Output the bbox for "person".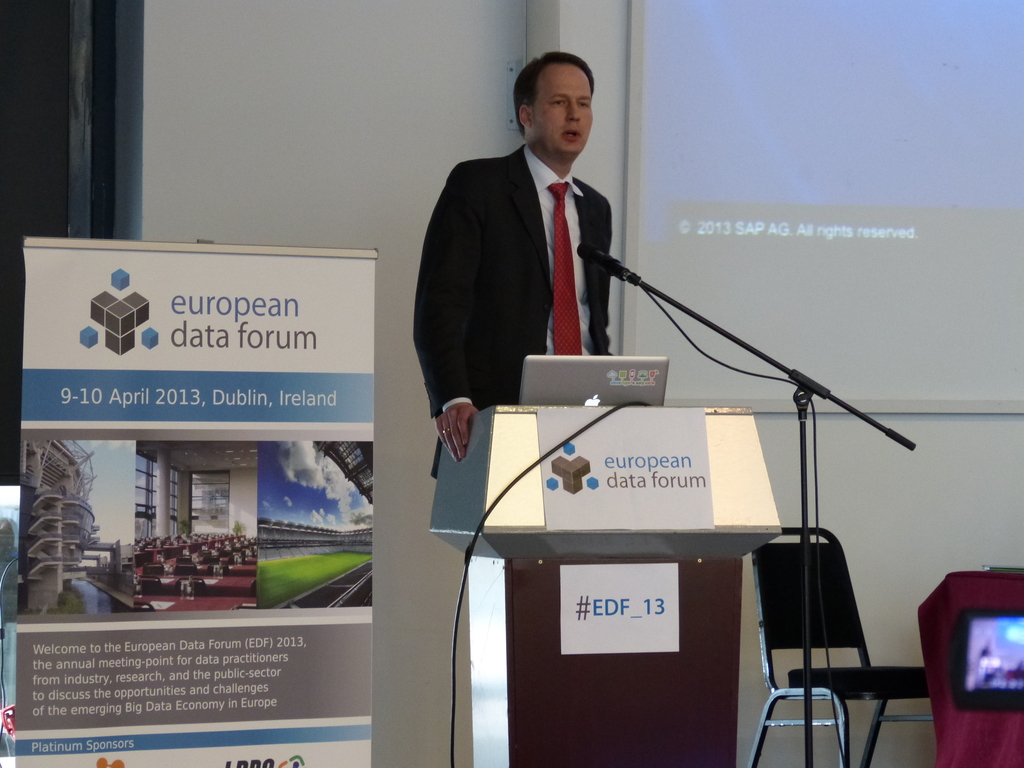
417/35/675/452.
